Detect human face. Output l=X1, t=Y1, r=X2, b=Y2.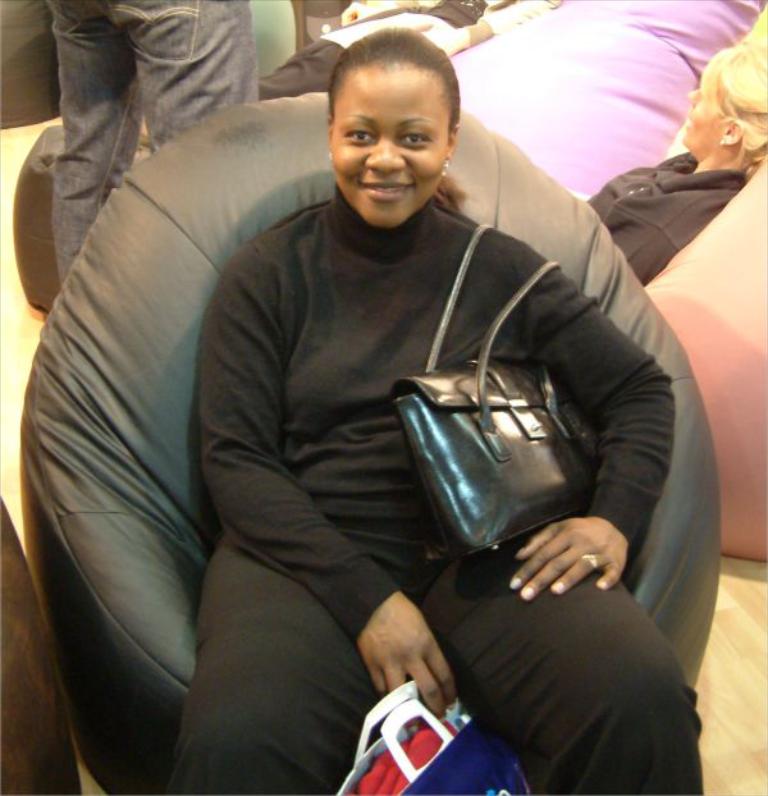
l=329, t=77, r=447, b=230.
